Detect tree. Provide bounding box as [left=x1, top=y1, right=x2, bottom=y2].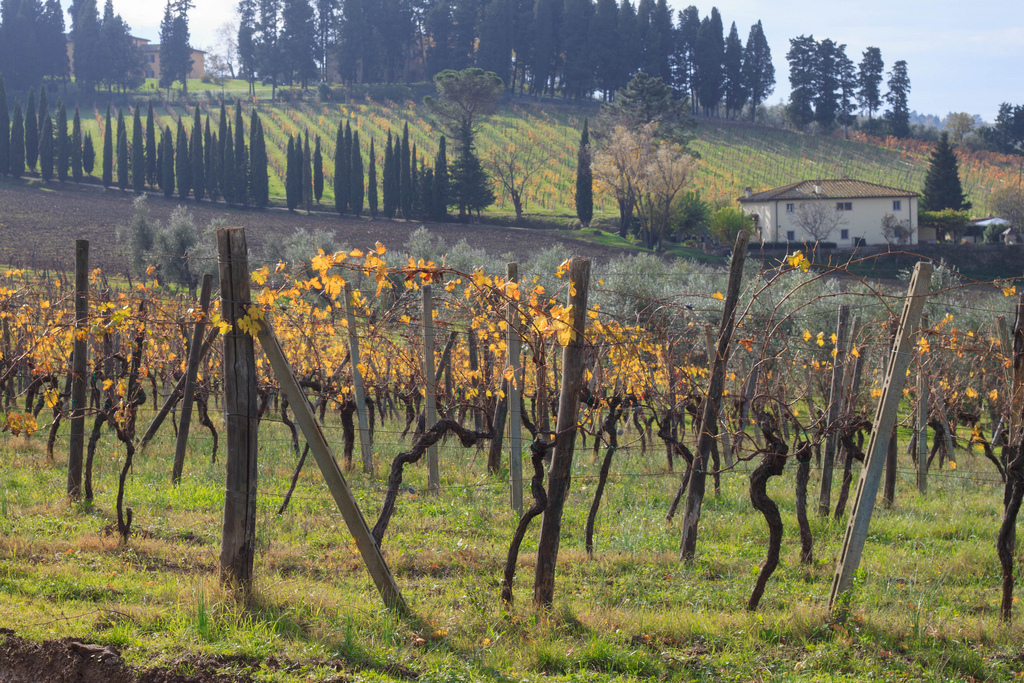
[left=883, top=52, right=909, bottom=131].
